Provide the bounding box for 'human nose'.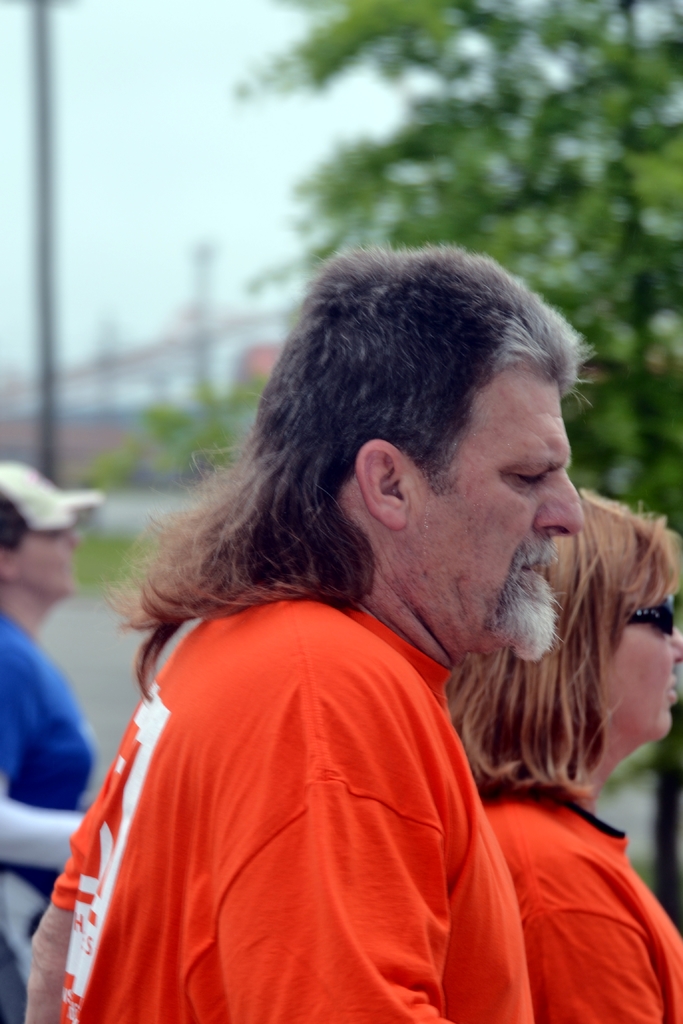
{"left": 531, "top": 468, "right": 580, "bottom": 543}.
